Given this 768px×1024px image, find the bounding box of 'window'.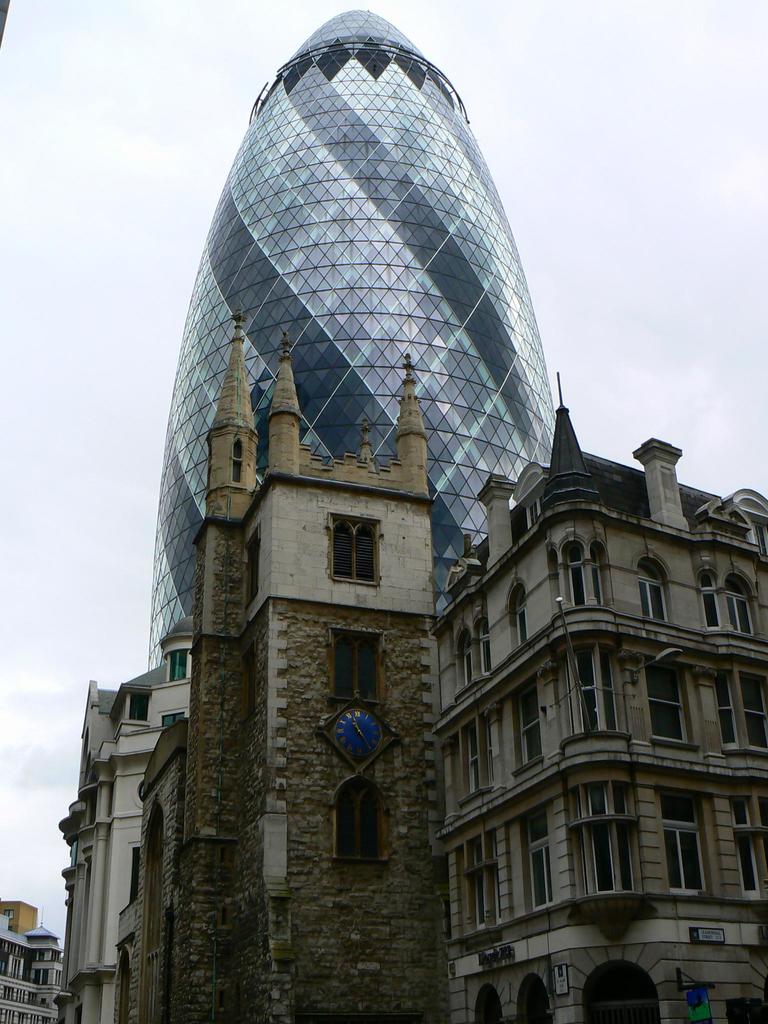
581/826/636/896.
